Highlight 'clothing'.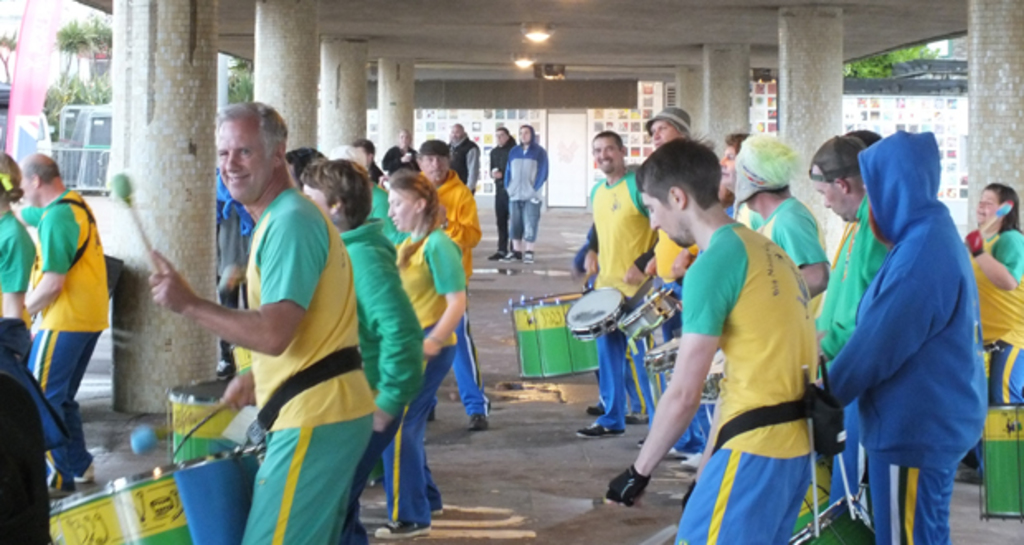
Highlighted region: 330, 211, 423, 540.
